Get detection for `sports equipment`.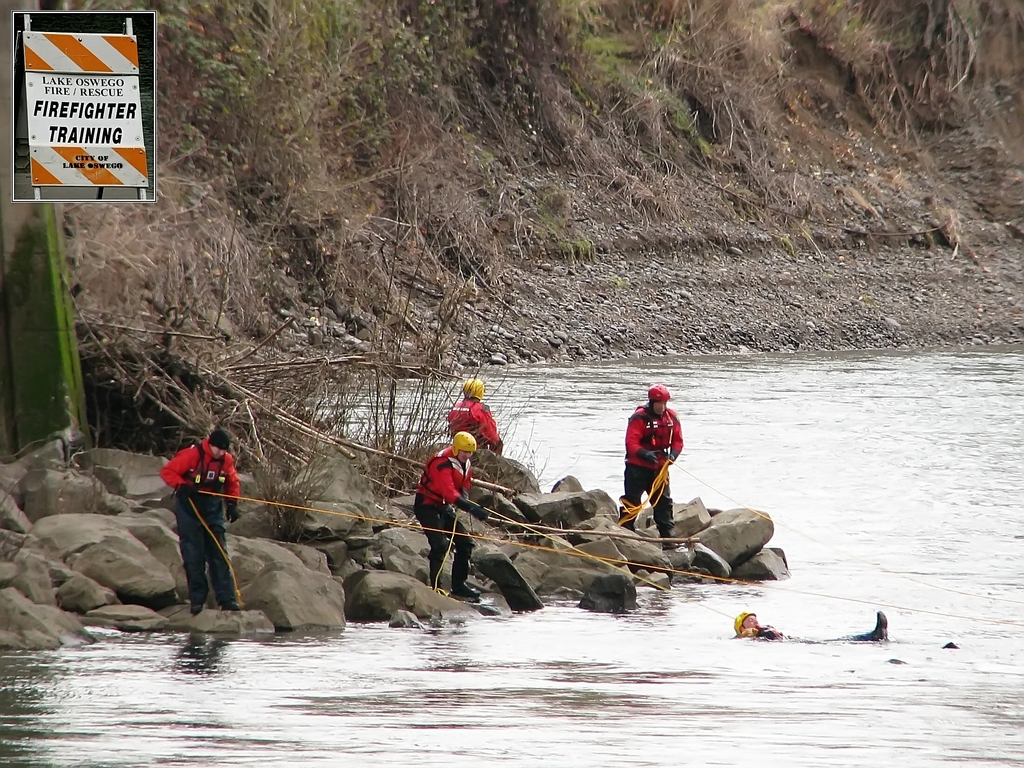
Detection: (461,378,485,399).
